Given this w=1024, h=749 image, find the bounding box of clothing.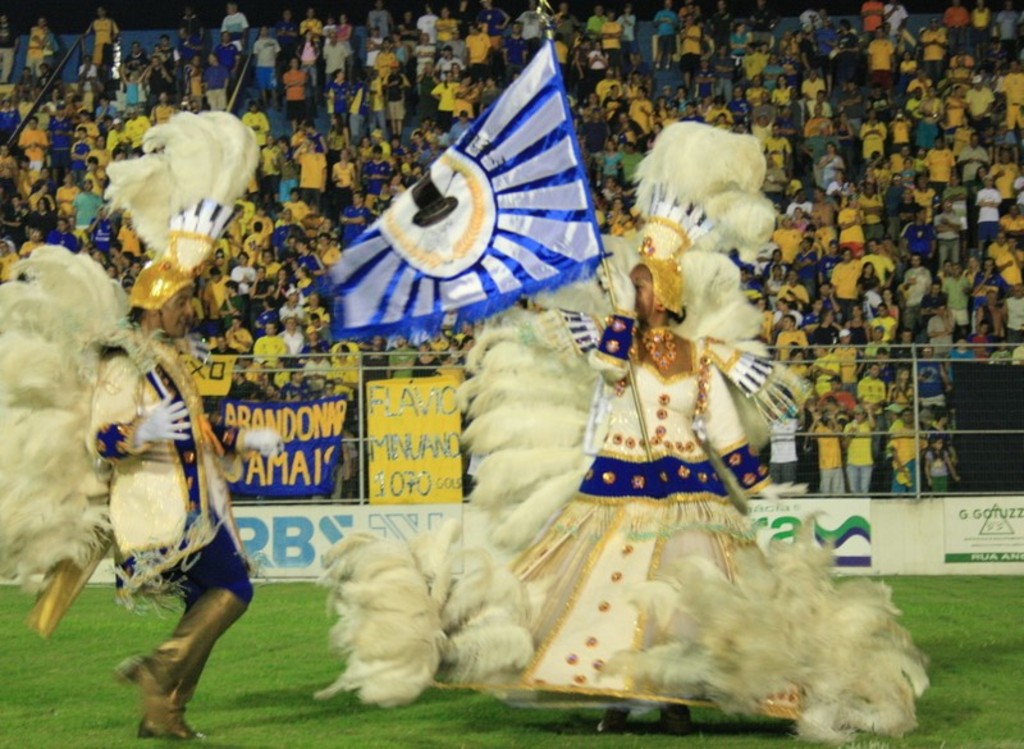
bbox(128, 54, 154, 86).
